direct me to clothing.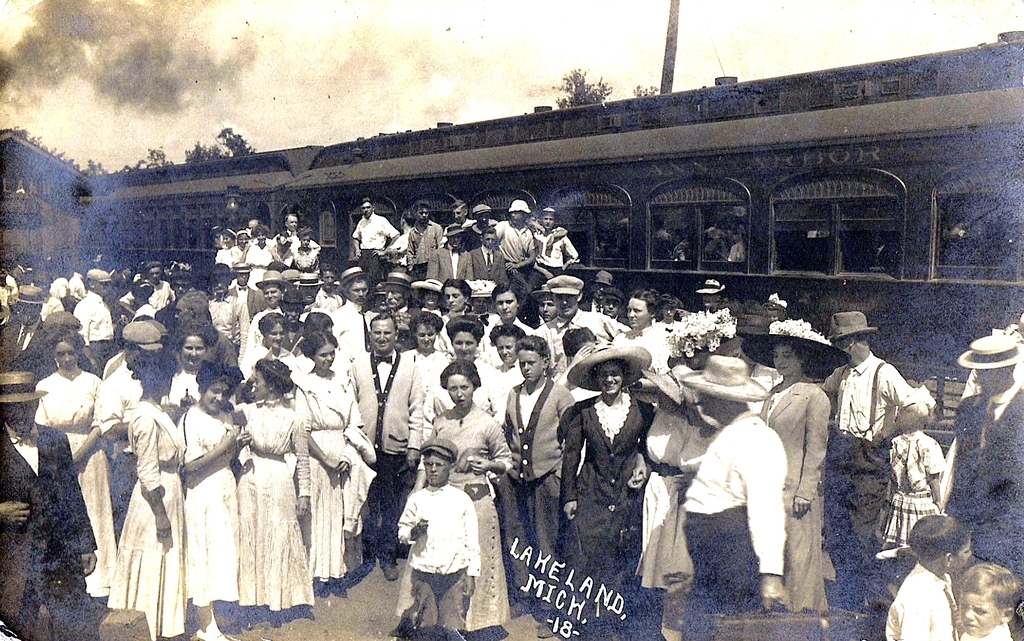
Direction: x1=81, y1=288, x2=119, y2=351.
